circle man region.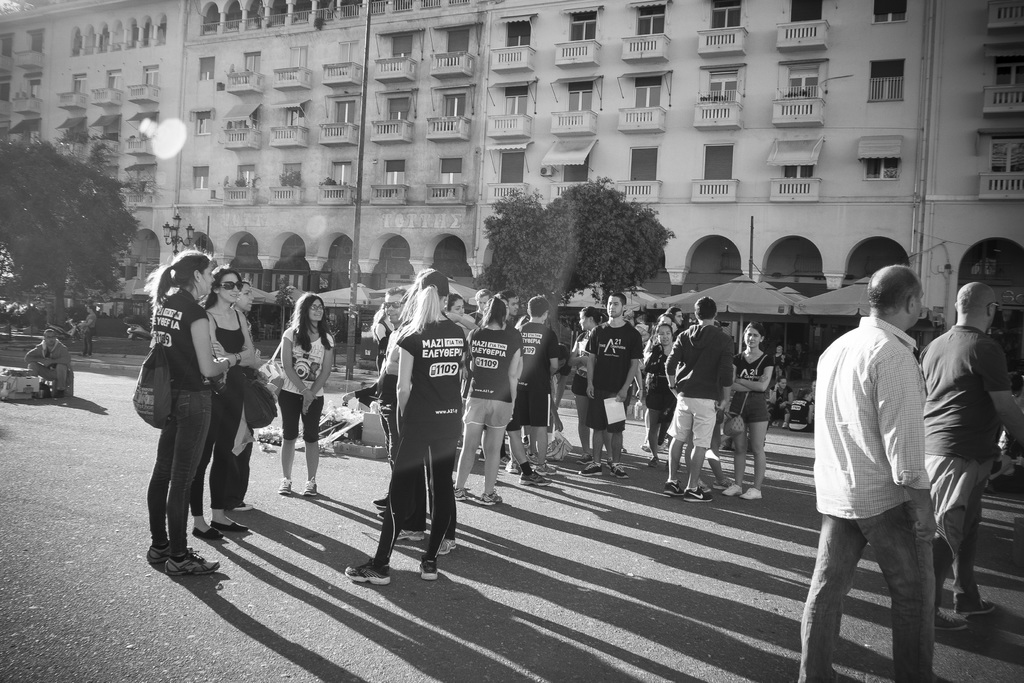
Region: crop(584, 289, 642, 482).
